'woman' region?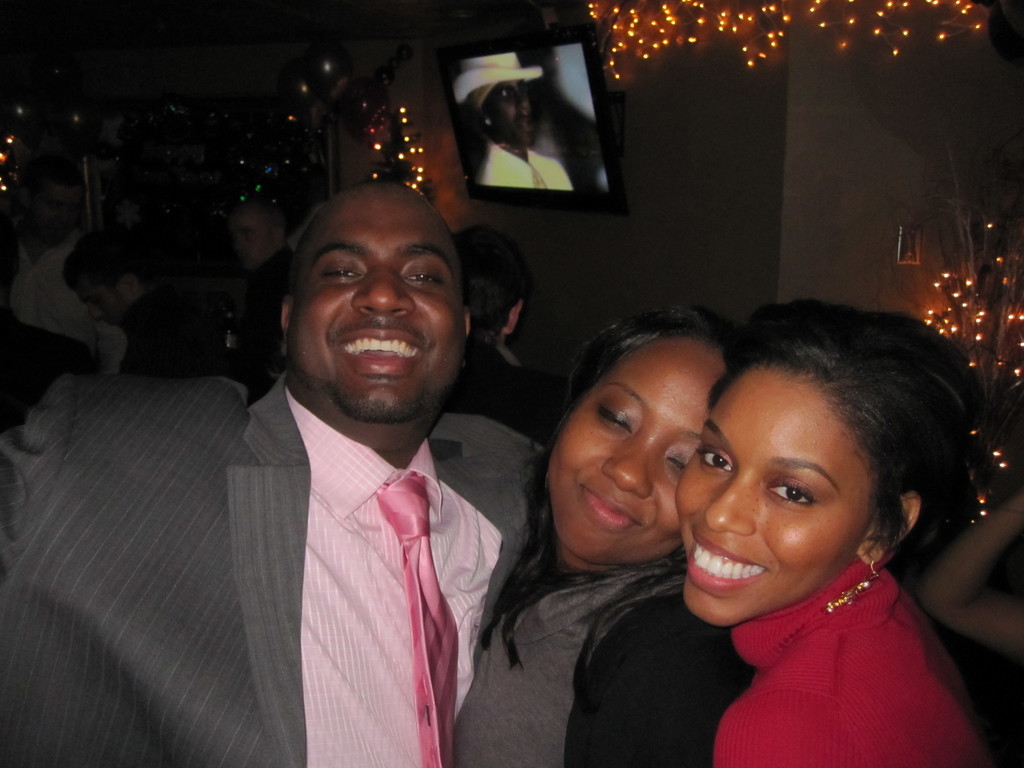
[x1=638, y1=321, x2=997, y2=751]
